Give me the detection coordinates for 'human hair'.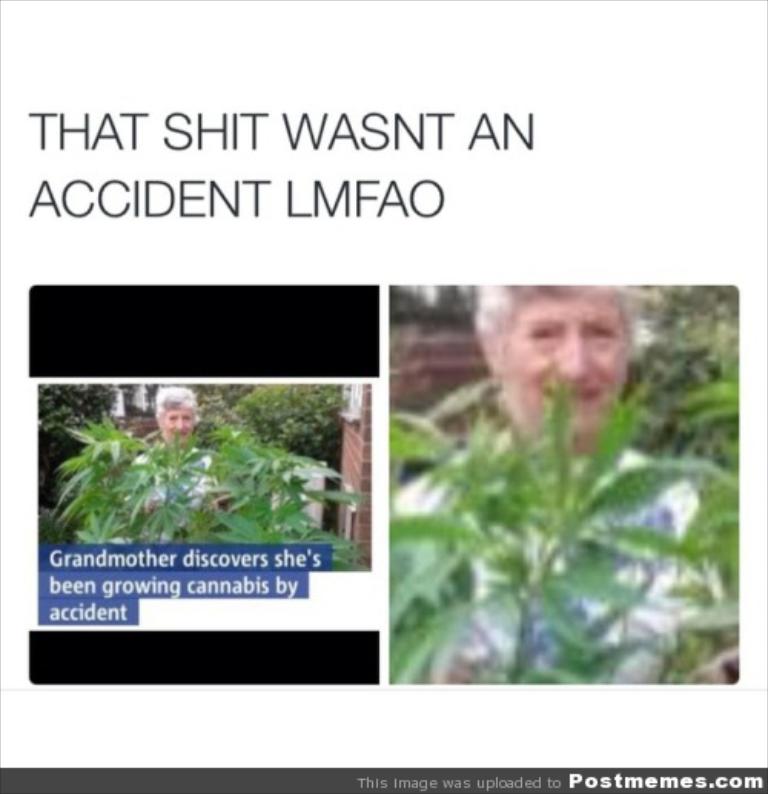
[154,387,200,425].
